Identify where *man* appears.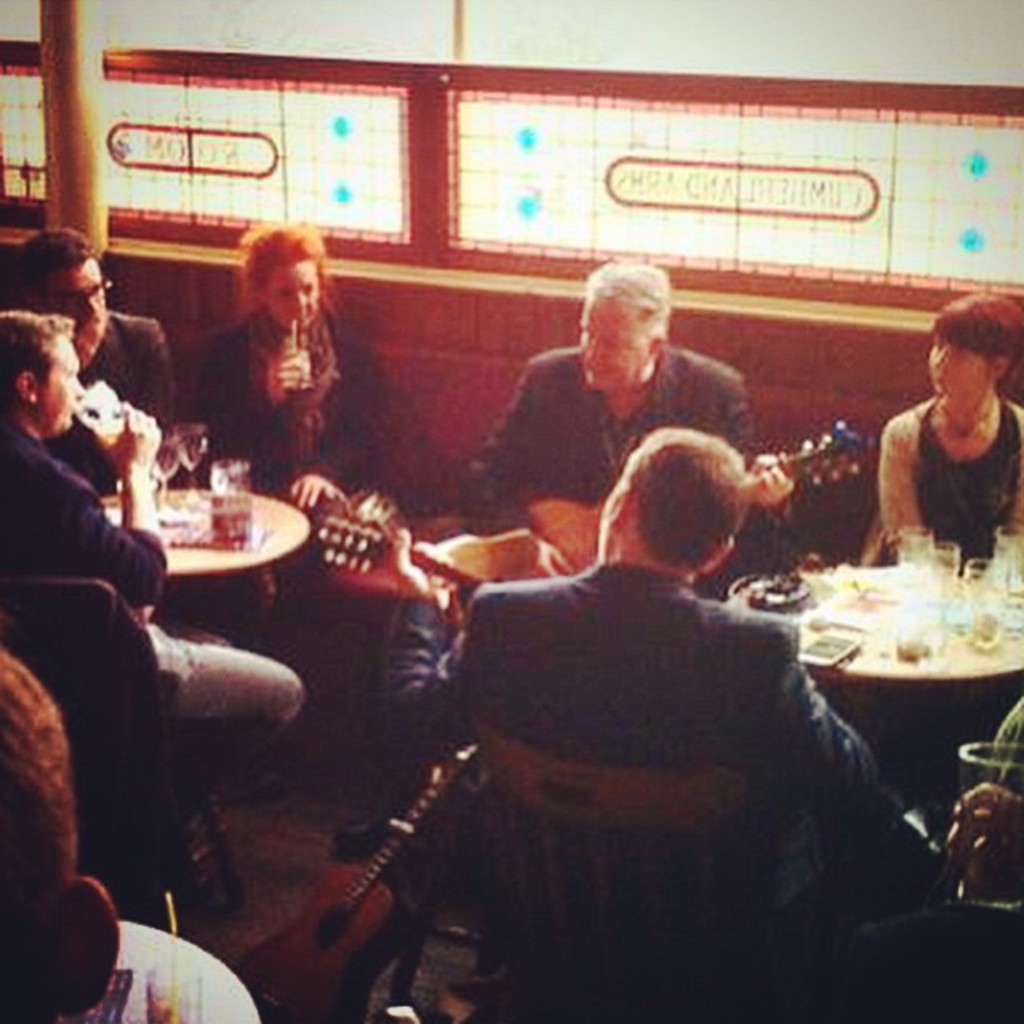
Appears at select_region(384, 421, 891, 934).
